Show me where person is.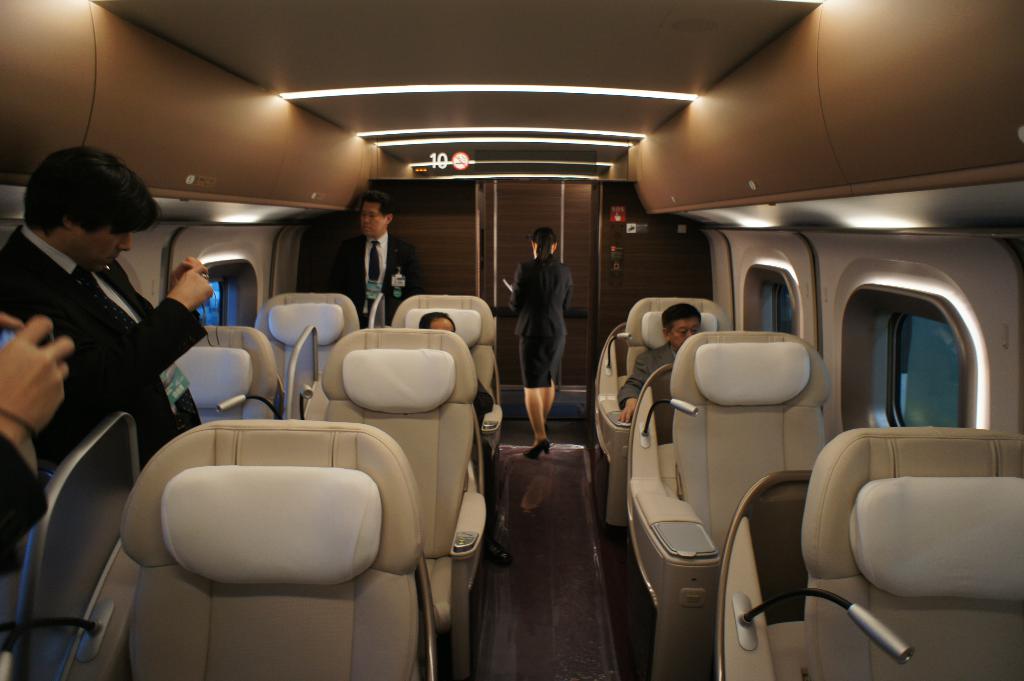
person is at 614/305/704/427.
